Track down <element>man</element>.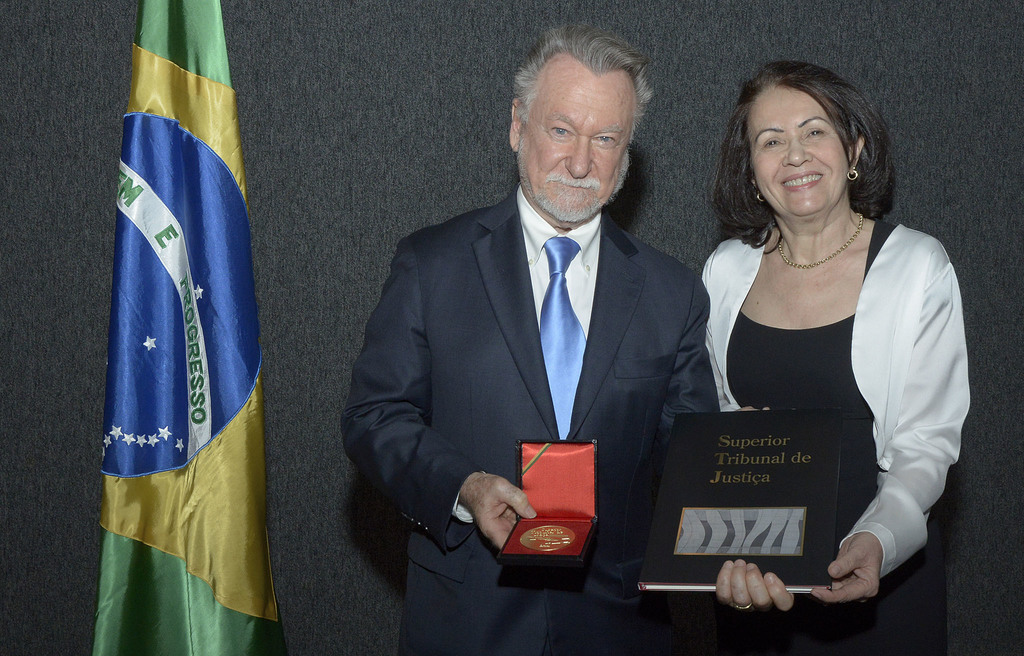
Tracked to {"x1": 351, "y1": 49, "x2": 723, "y2": 614}.
